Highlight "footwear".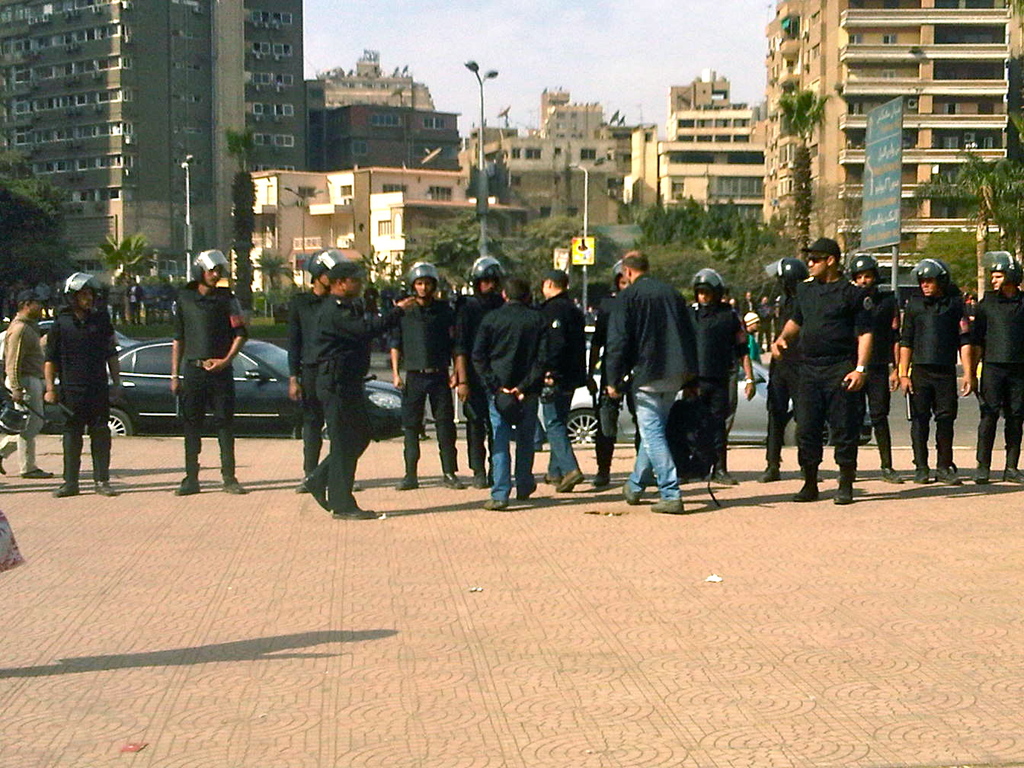
Highlighted region: [335, 486, 376, 532].
